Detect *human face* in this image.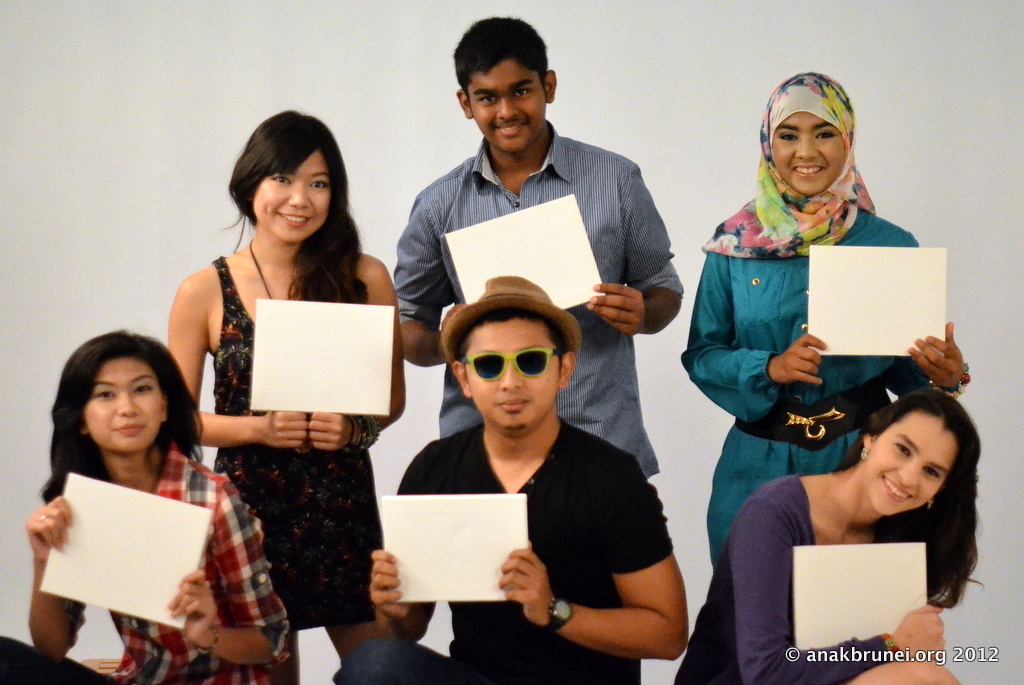
Detection: 87,361,161,449.
